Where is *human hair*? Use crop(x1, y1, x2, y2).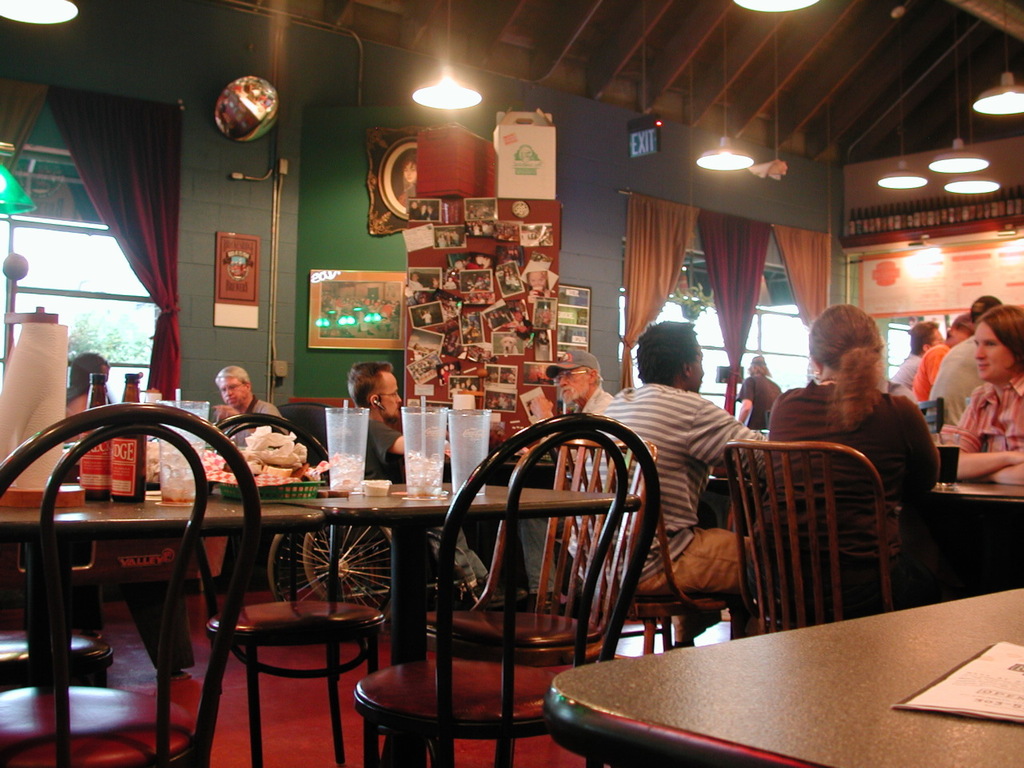
crop(210, 364, 250, 390).
